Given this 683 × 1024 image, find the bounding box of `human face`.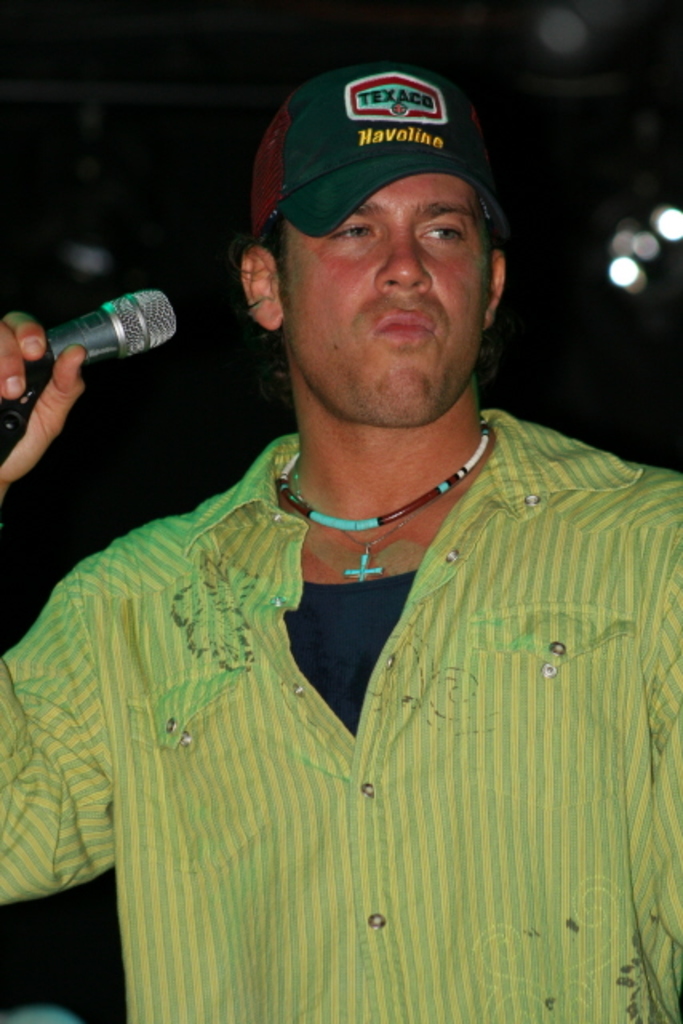
crop(272, 165, 481, 424).
